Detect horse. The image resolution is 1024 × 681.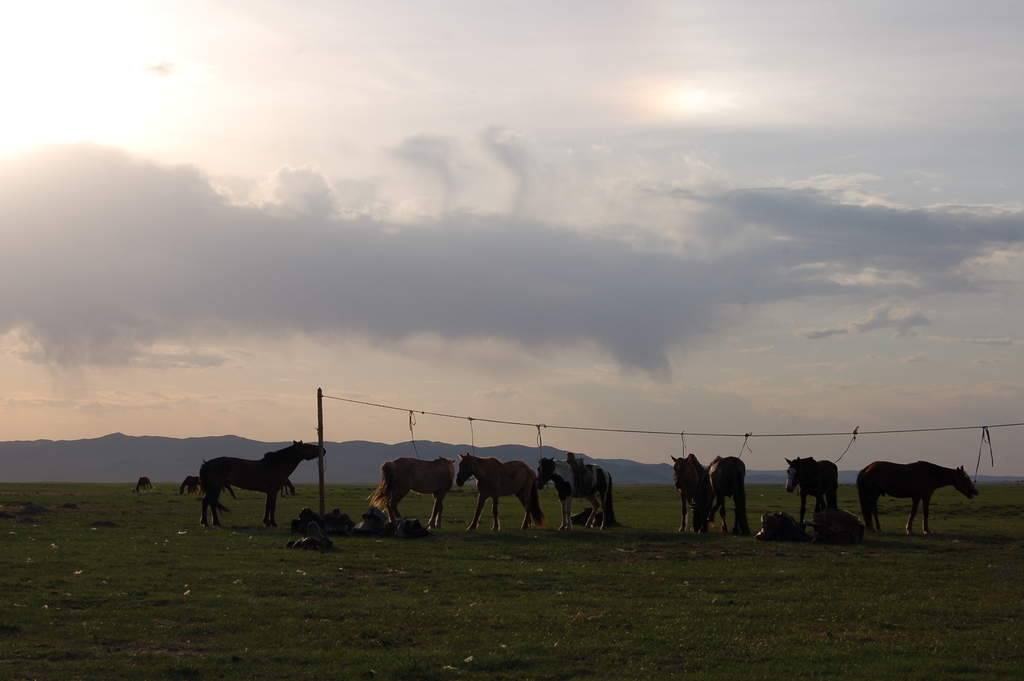
bbox=[784, 455, 839, 529].
